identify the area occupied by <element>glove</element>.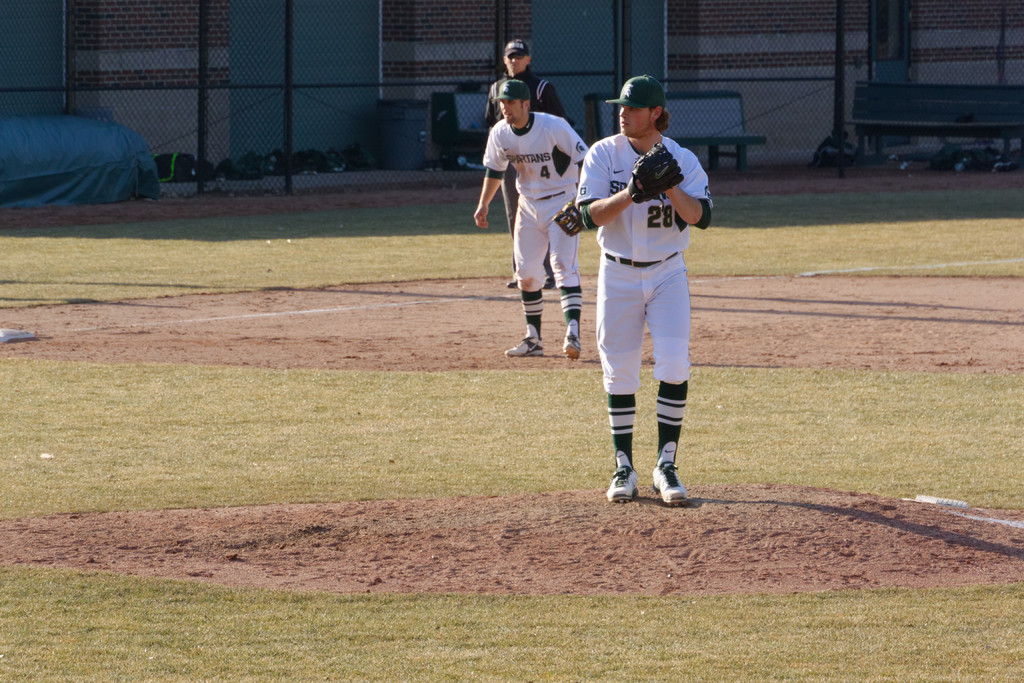
Area: 555,194,584,239.
